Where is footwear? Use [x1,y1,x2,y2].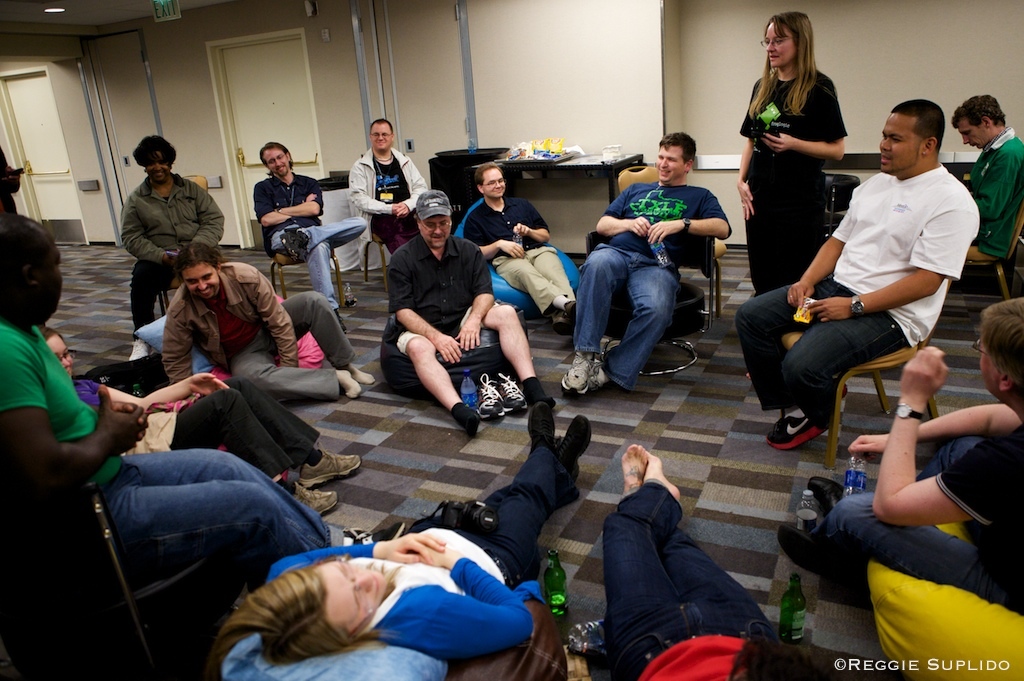
[817,478,847,518].
